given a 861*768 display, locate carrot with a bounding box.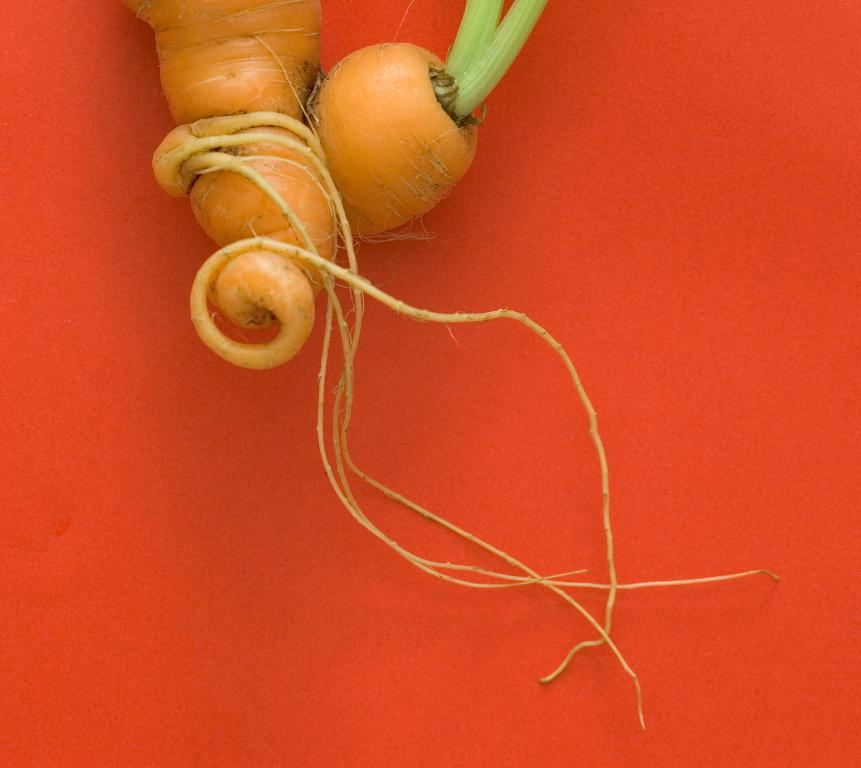
Located: rect(115, 0, 784, 730).
